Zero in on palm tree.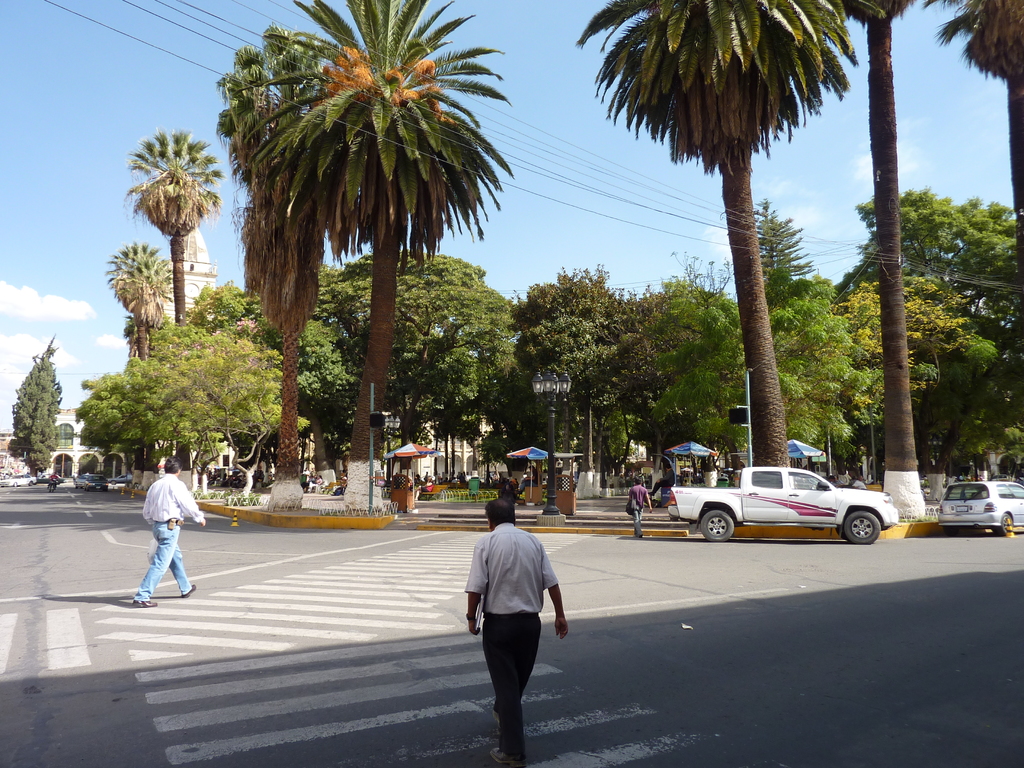
Zeroed in: x1=937 y1=0 x2=1023 y2=307.
